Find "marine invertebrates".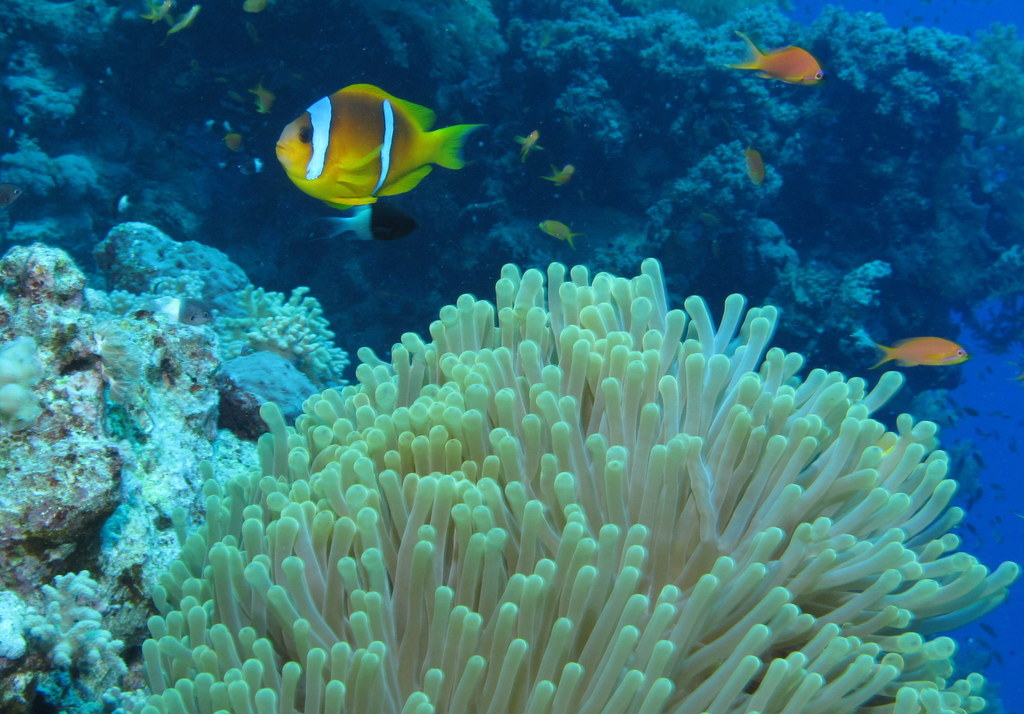
bbox=[0, 325, 52, 442].
